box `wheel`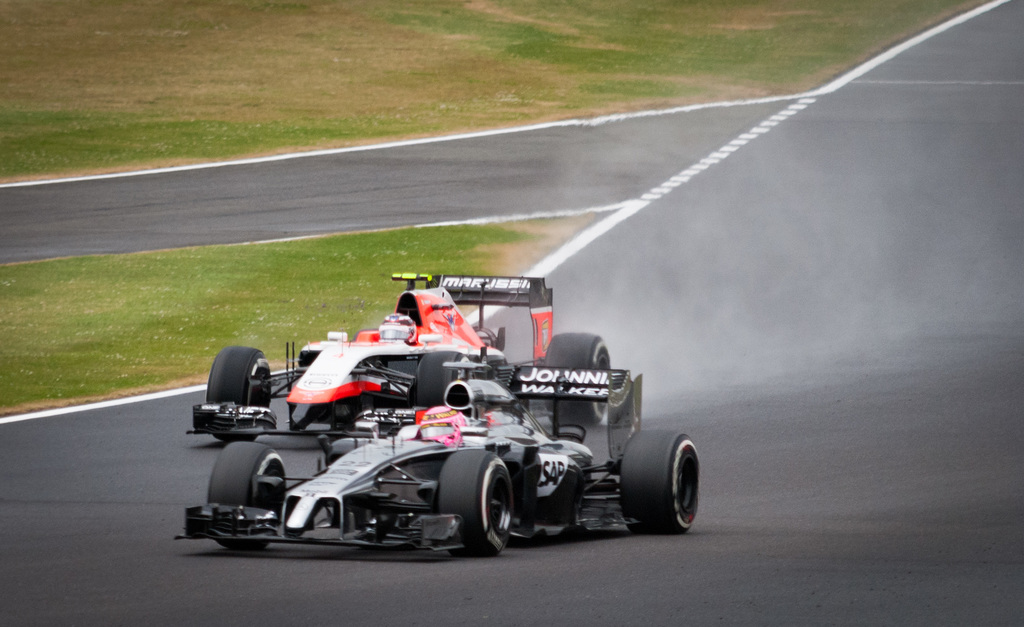
box=[419, 350, 468, 409]
